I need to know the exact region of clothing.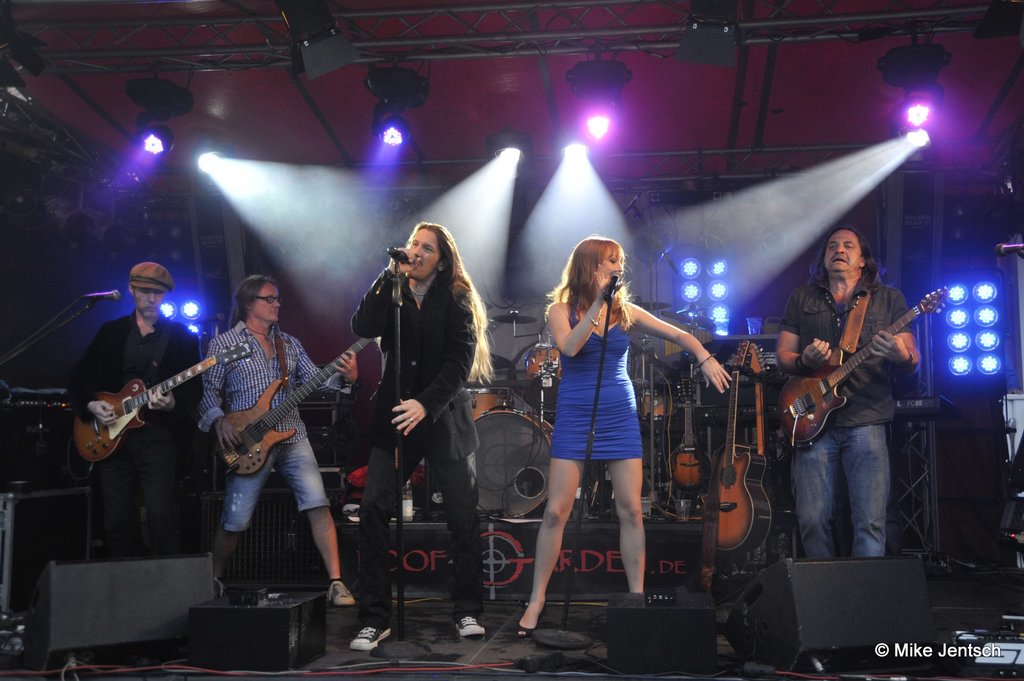
Region: detection(66, 311, 207, 556).
